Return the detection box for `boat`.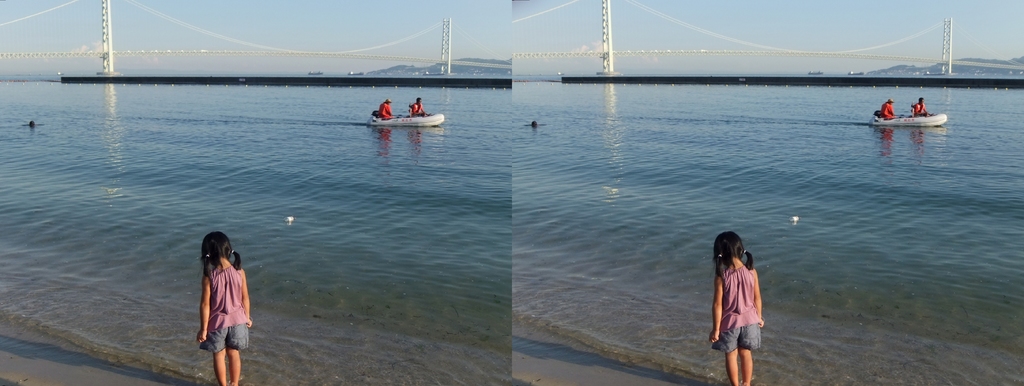
x1=360 y1=85 x2=439 y2=129.
